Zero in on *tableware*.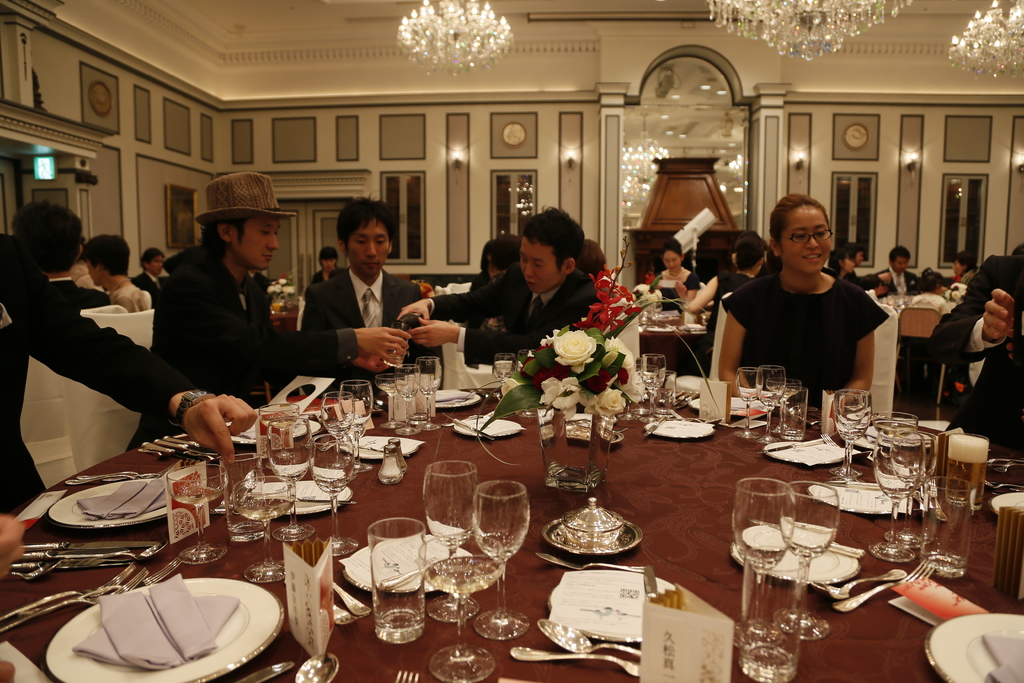
Zeroed in: [991,490,1023,513].
